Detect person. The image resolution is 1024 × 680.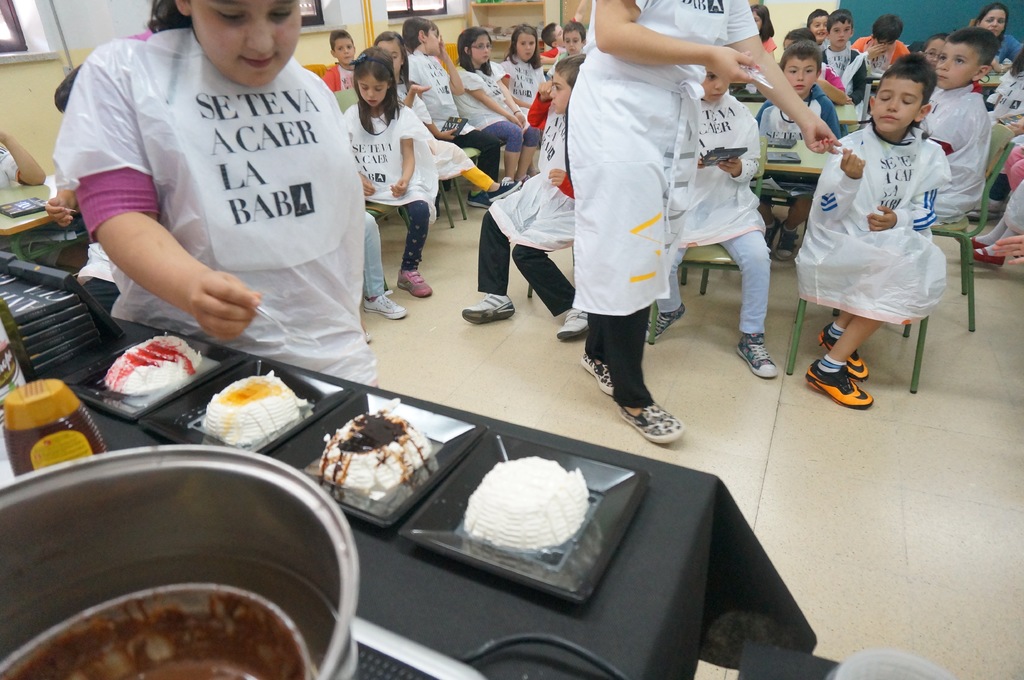
crop(456, 88, 593, 344).
